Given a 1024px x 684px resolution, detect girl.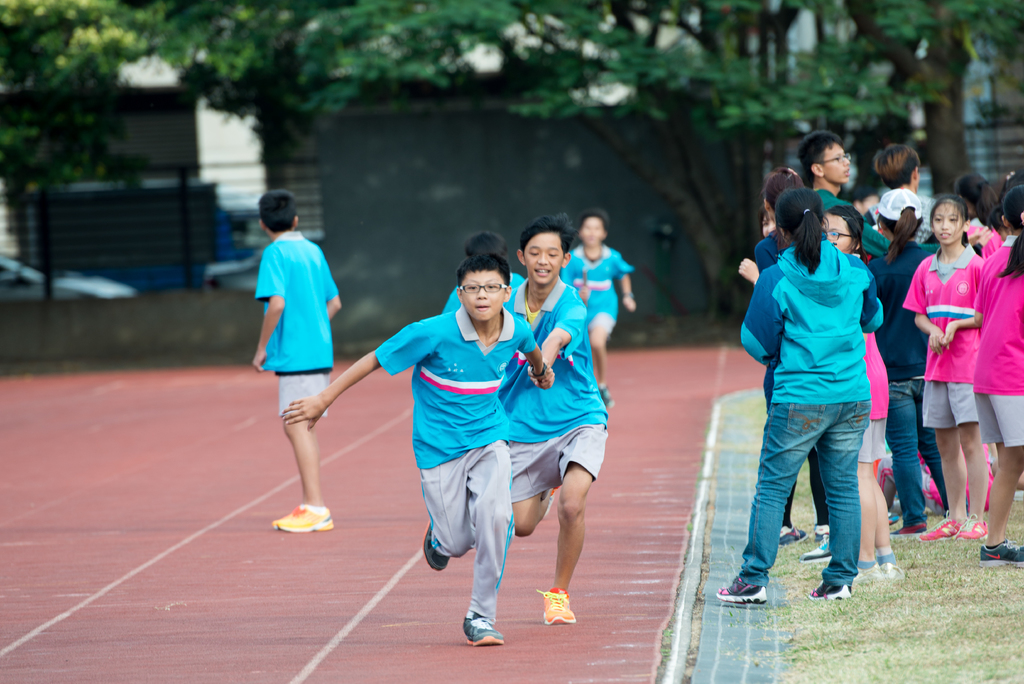
{"left": 822, "top": 203, "right": 900, "bottom": 589}.
